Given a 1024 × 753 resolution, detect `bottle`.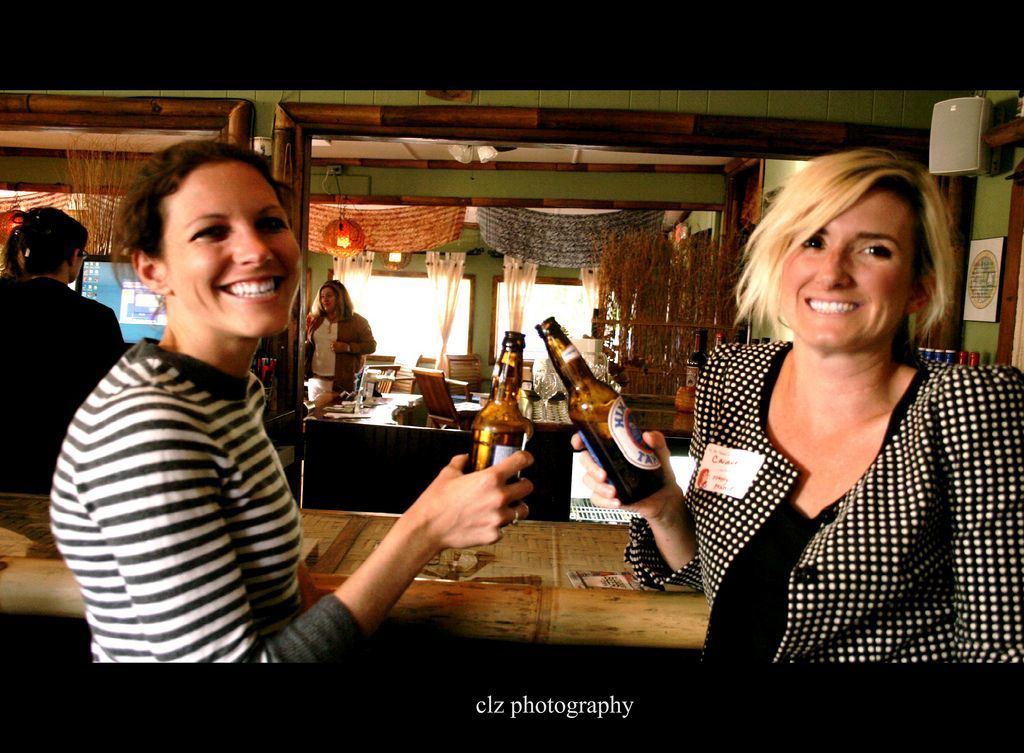
bbox=(465, 331, 539, 532).
